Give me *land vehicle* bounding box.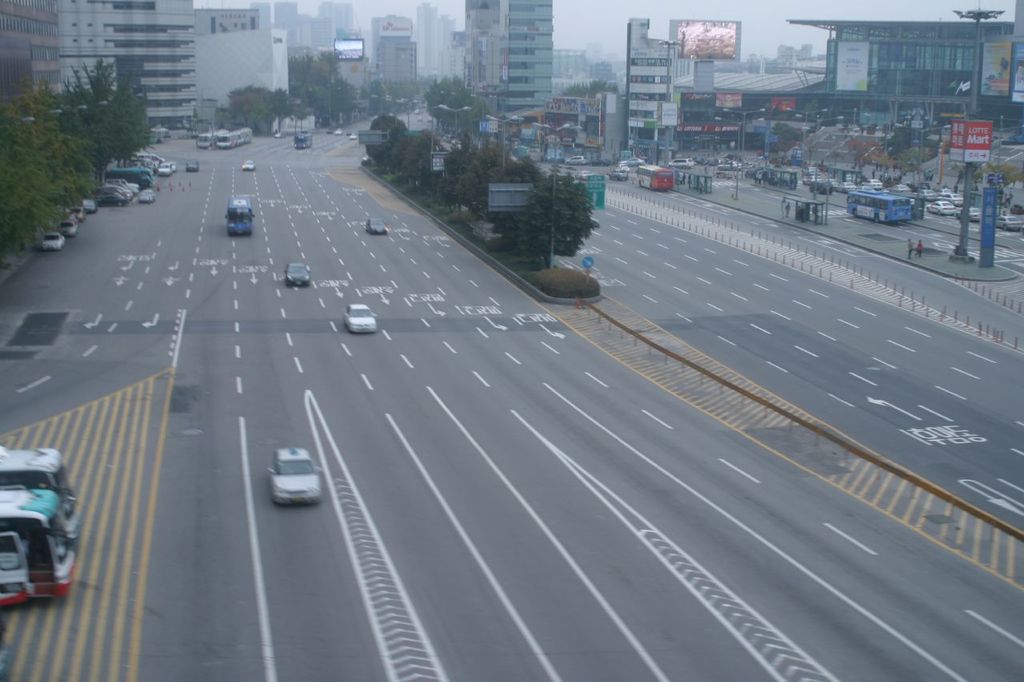
64:202:90:224.
